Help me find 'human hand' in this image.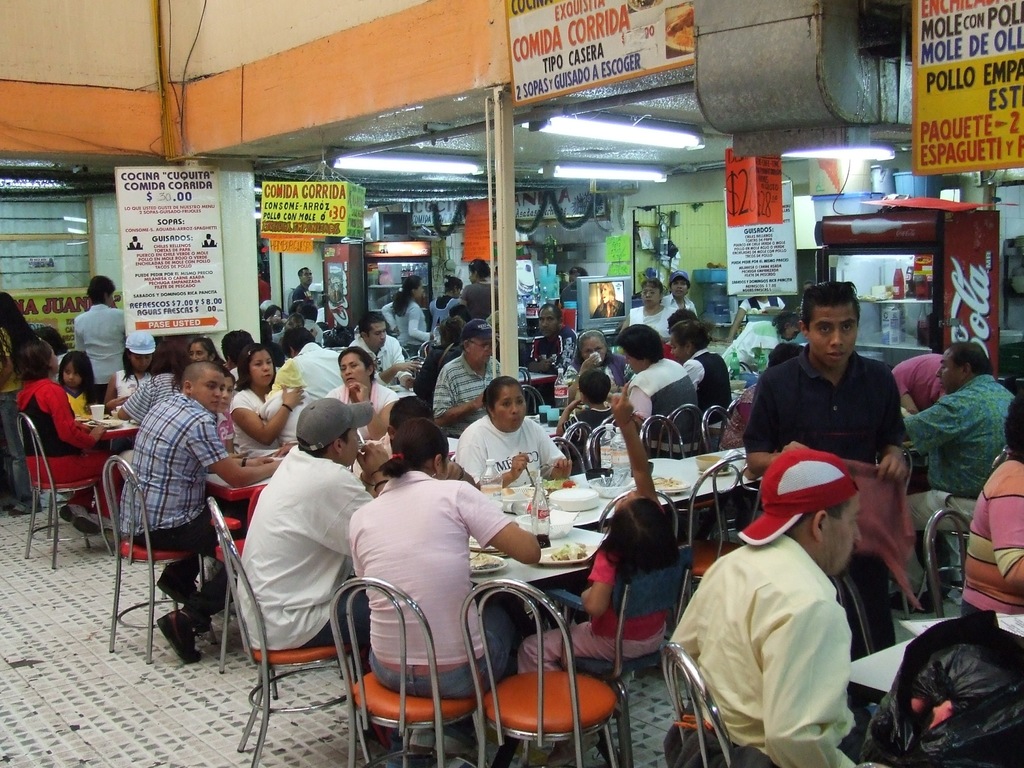
Found it: box(534, 359, 554, 373).
